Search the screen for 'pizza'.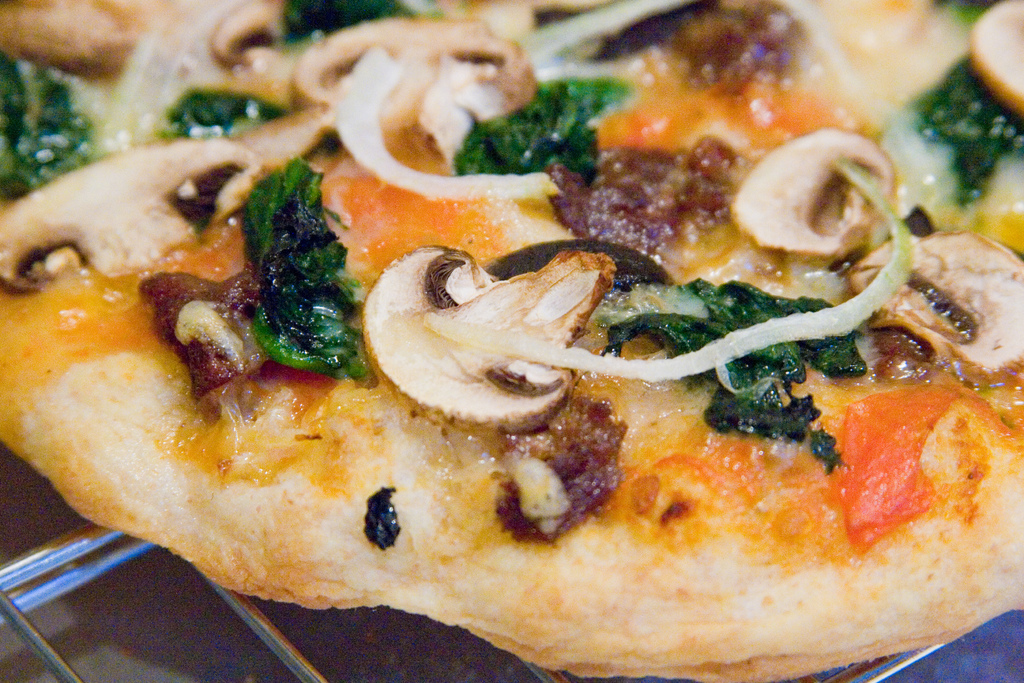
Found at 0,0,1021,682.
